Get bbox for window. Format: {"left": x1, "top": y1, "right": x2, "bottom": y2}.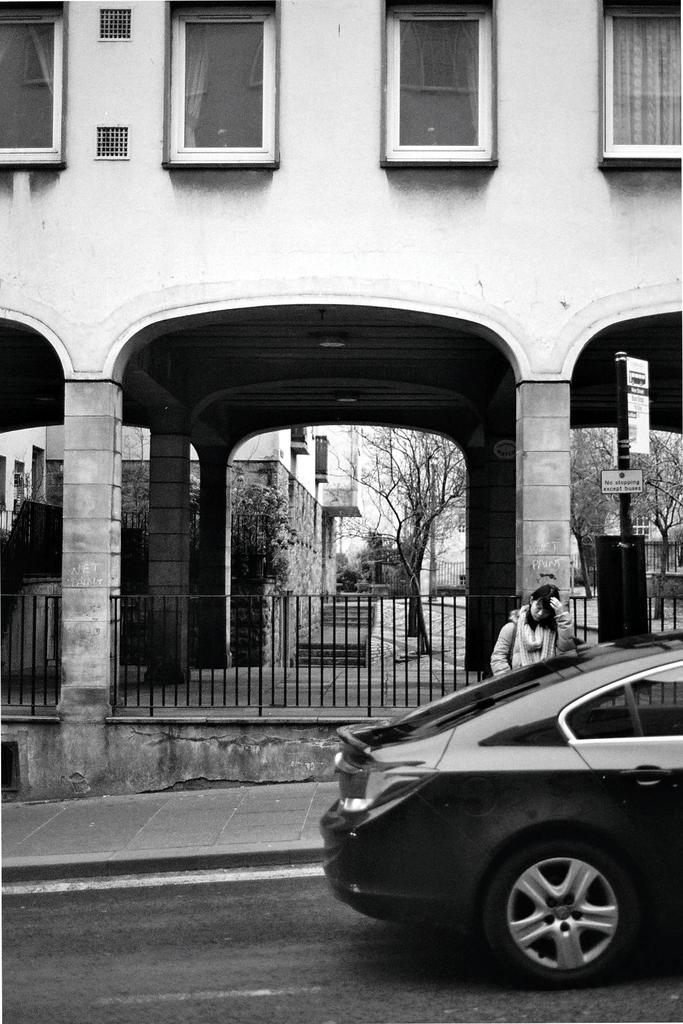
{"left": 0, "top": 0, "right": 74, "bottom": 172}.
